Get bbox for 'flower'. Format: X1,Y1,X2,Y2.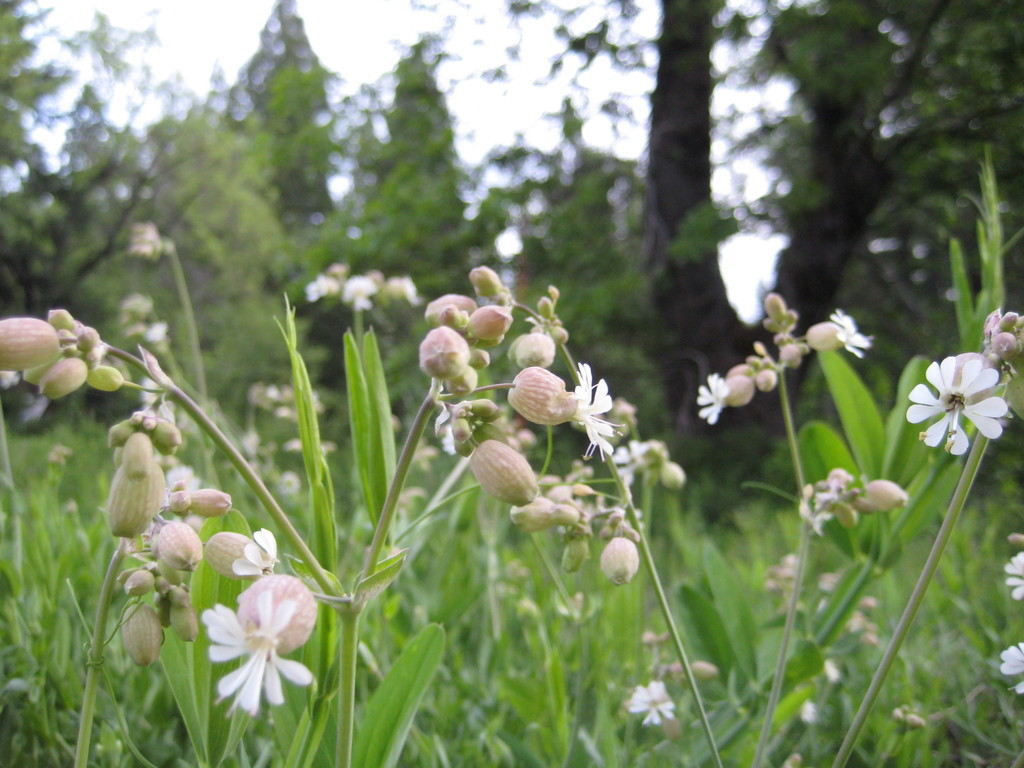
200,586,314,717.
